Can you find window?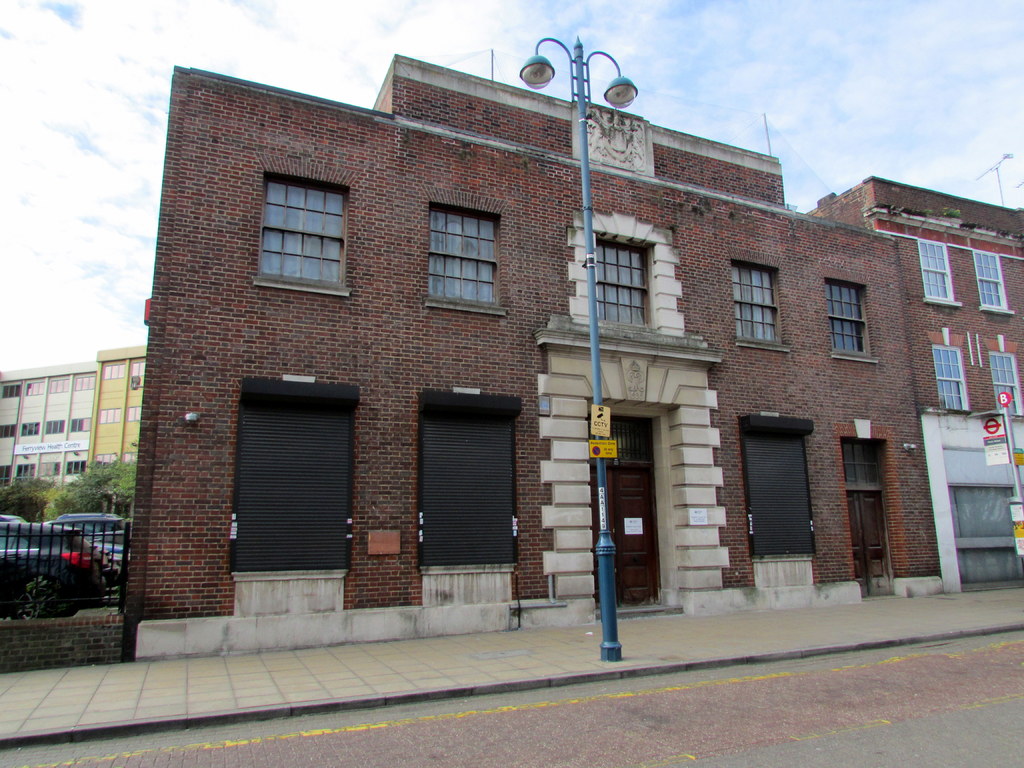
Yes, bounding box: rect(15, 464, 36, 488).
